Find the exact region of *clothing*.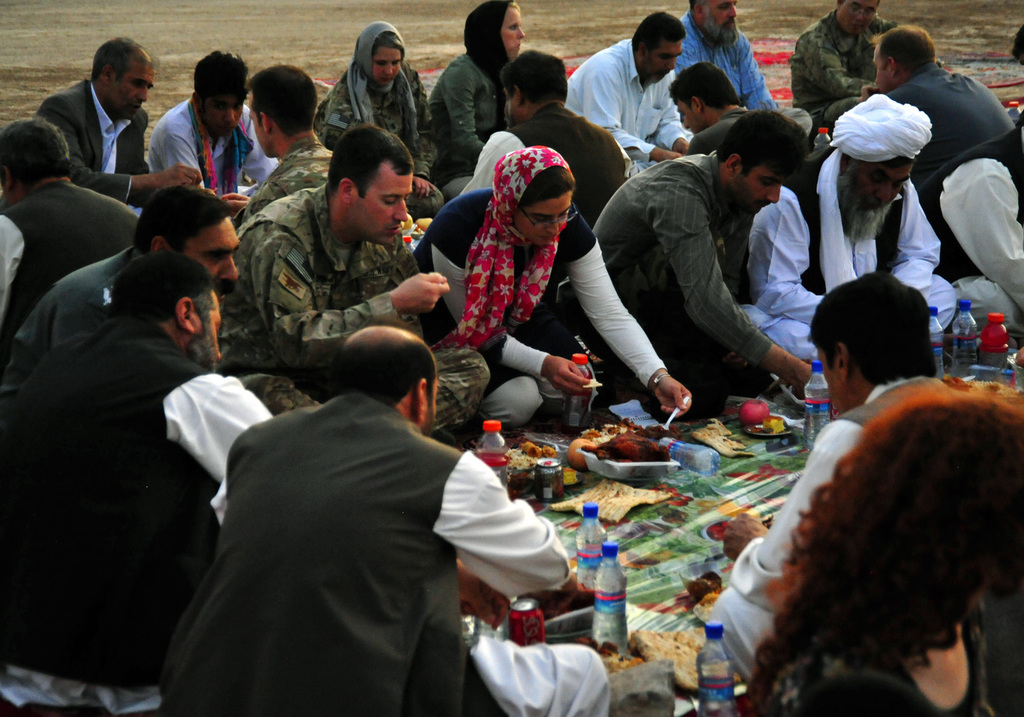
Exact region: (x1=0, y1=180, x2=154, y2=328).
